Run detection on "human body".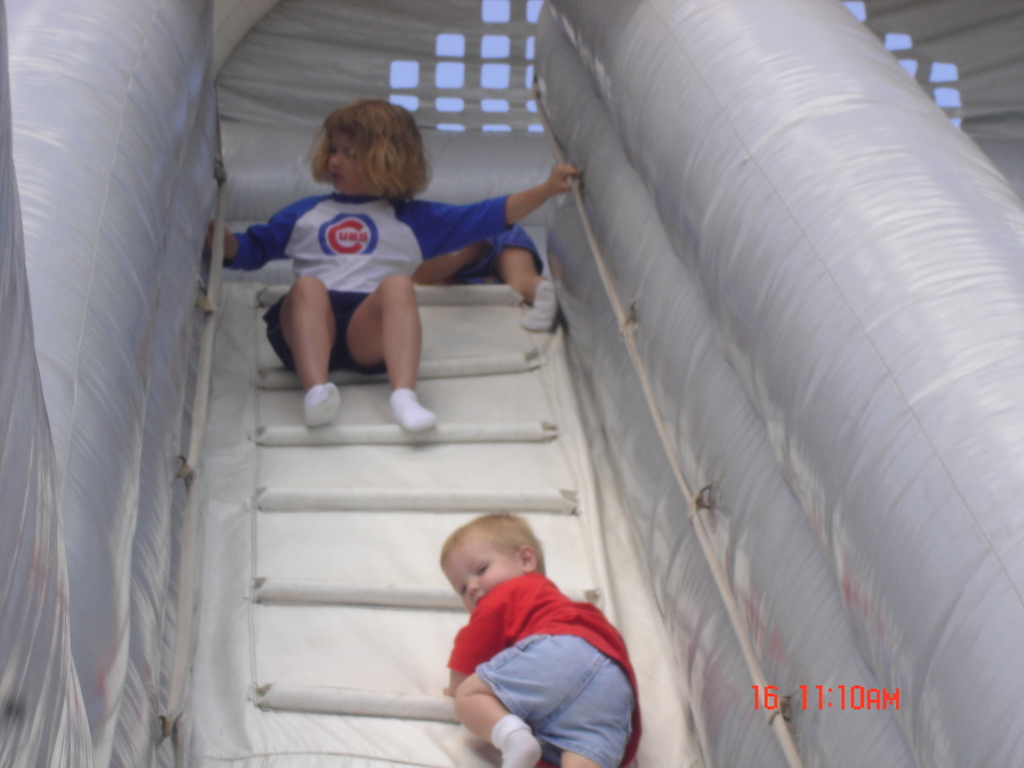
Result: left=412, top=513, right=655, bottom=767.
